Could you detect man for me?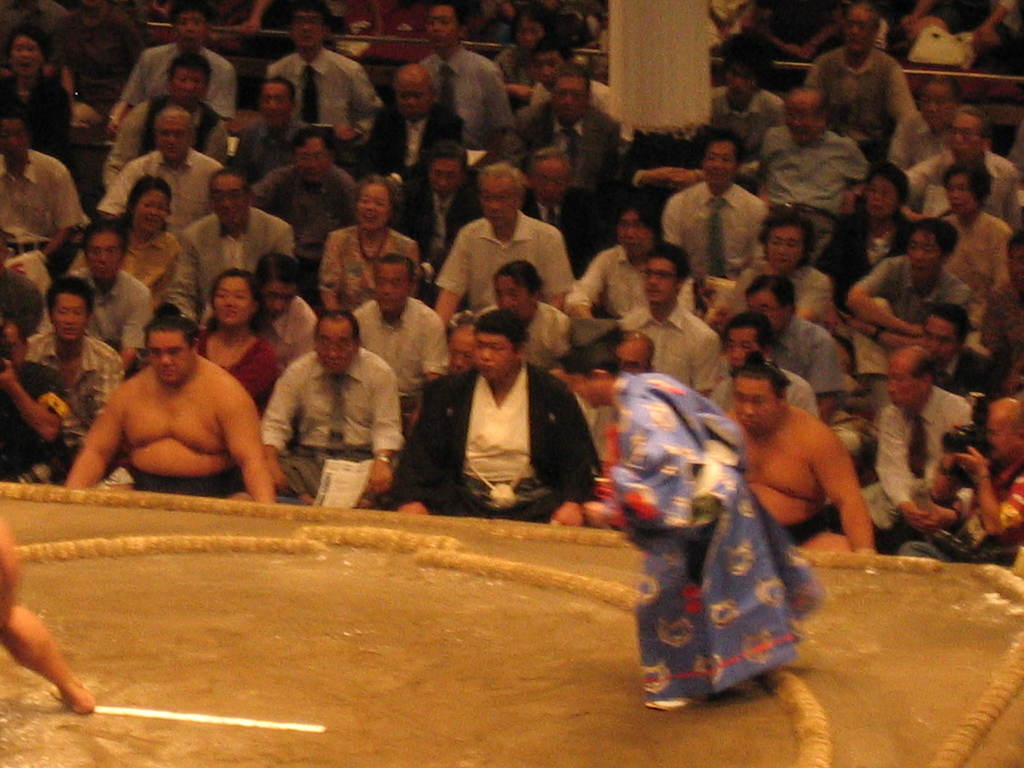
Detection result: locate(743, 84, 867, 253).
